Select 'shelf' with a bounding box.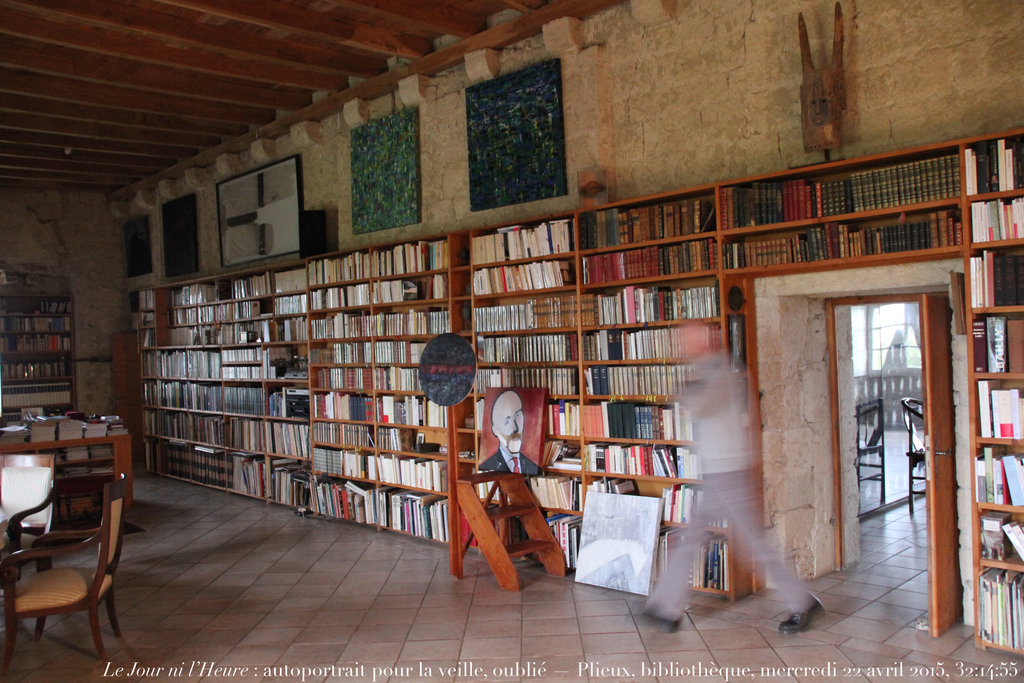
369,360,419,390.
